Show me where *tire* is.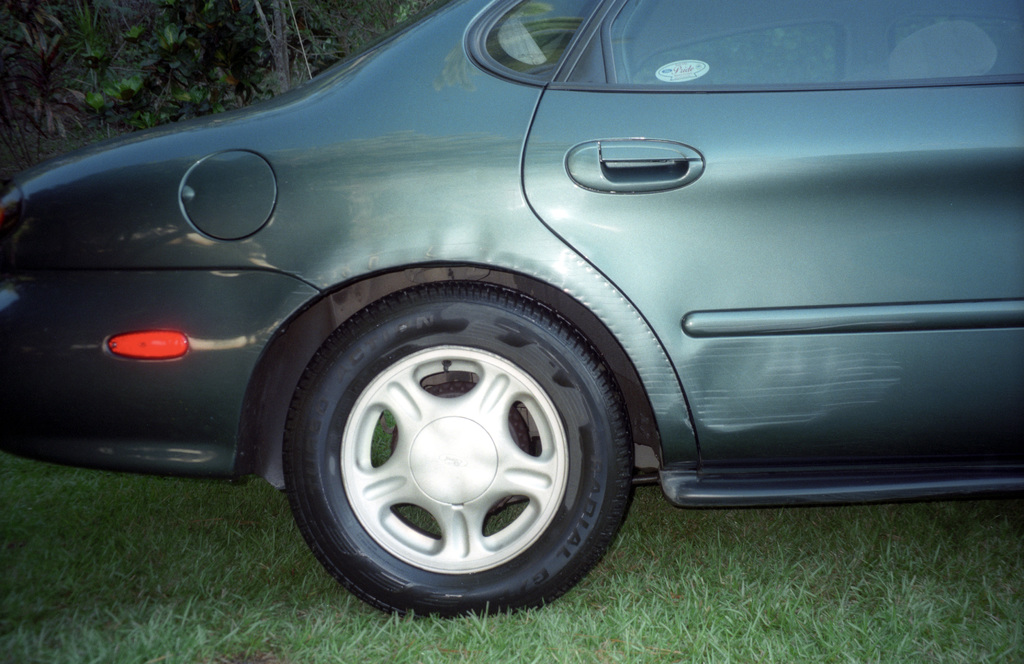
*tire* is at {"x1": 285, "y1": 276, "x2": 635, "y2": 620}.
